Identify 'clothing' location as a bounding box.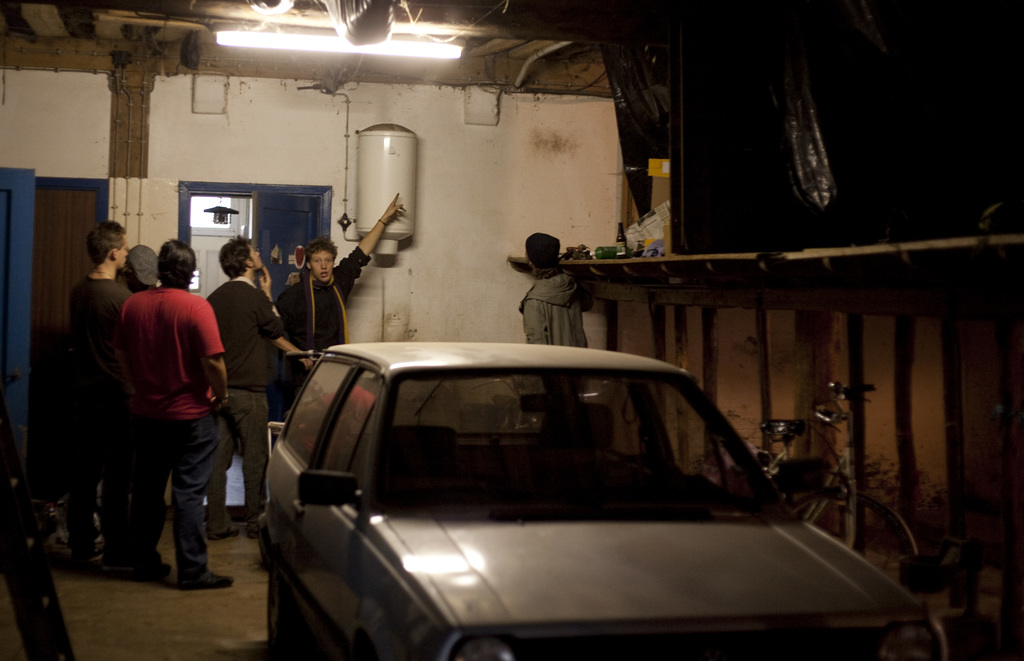
box(274, 243, 370, 449).
